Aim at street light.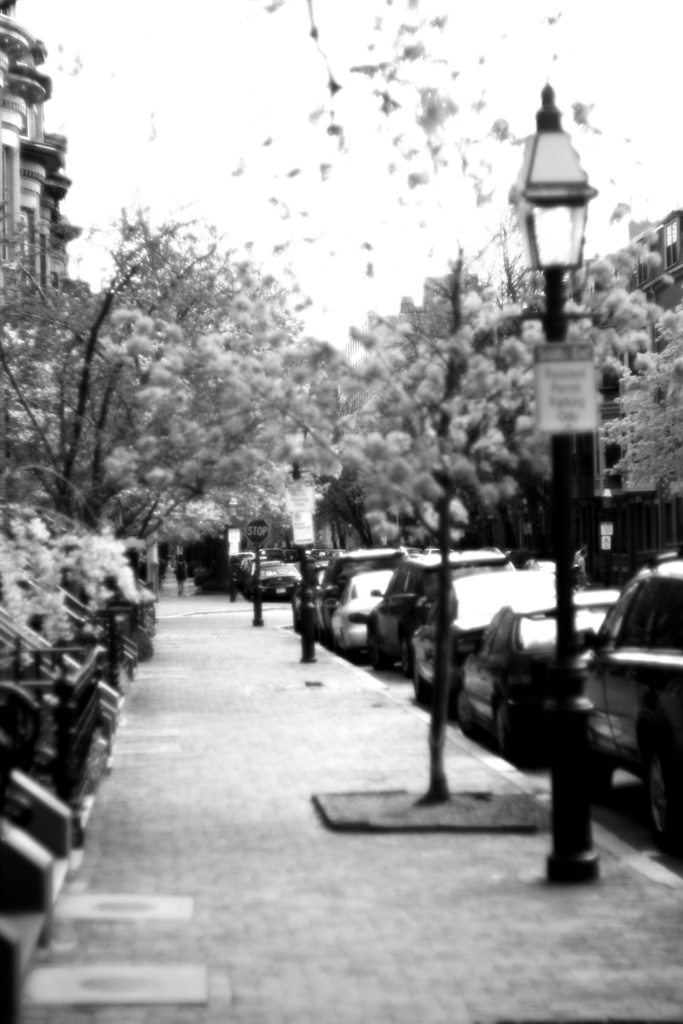
Aimed at <bbox>507, 84, 598, 884</bbox>.
